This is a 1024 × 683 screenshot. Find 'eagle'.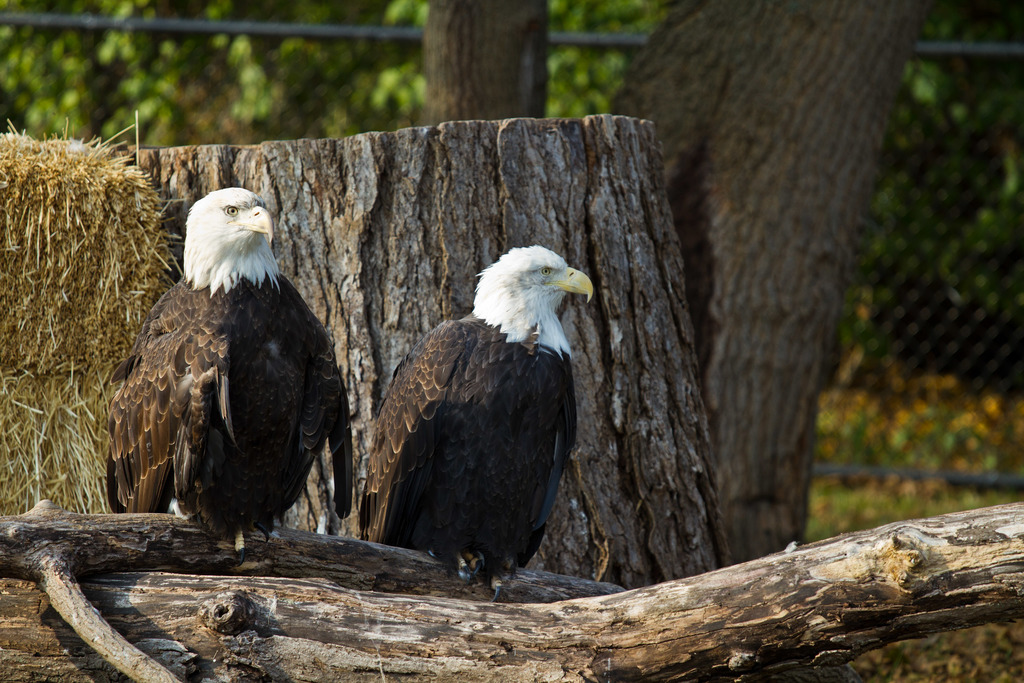
Bounding box: l=106, t=185, r=348, b=549.
